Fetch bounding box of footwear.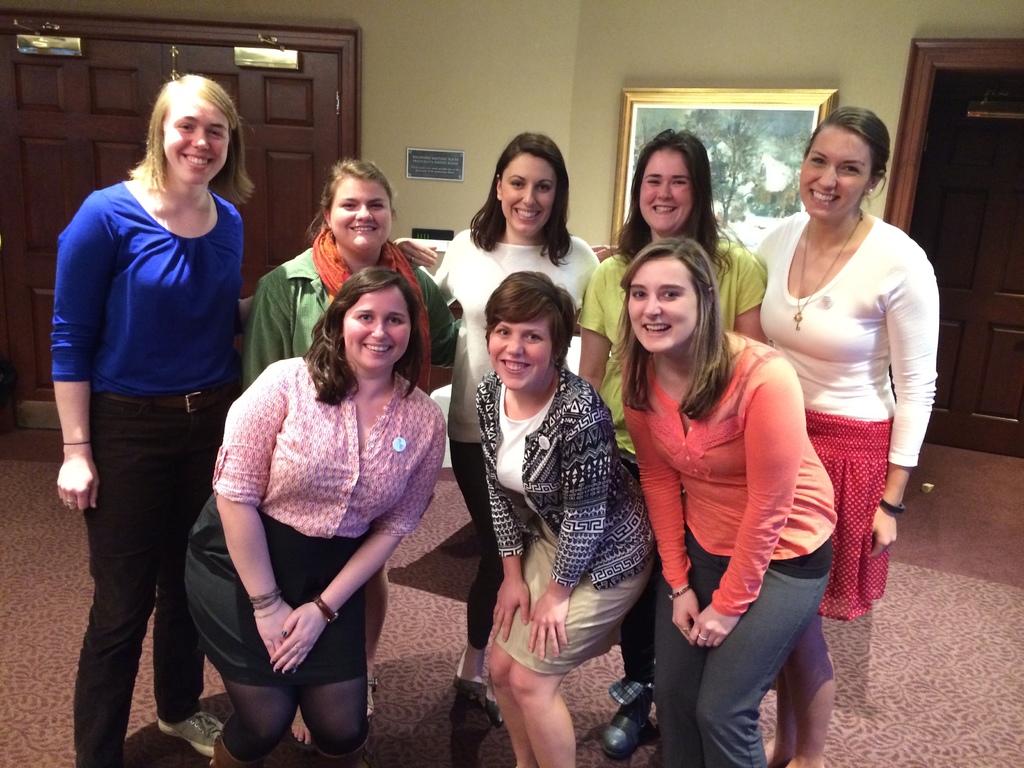
Bbox: left=154, top=710, right=222, bottom=755.
